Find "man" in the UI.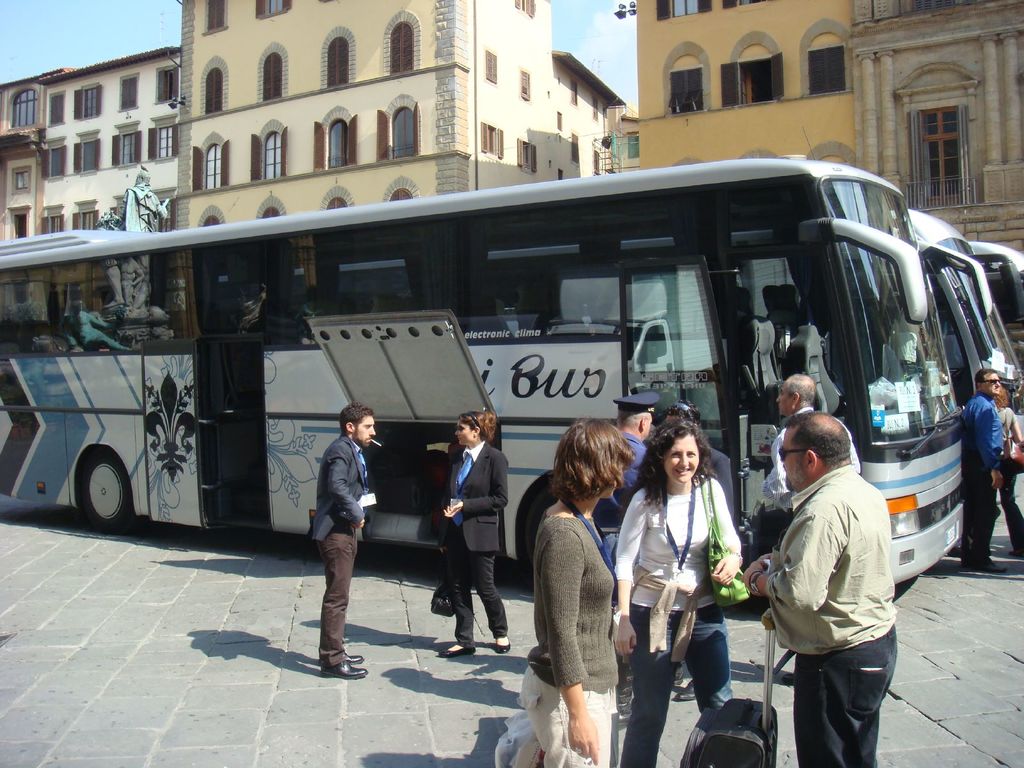
UI element at crop(310, 408, 375, 677).
